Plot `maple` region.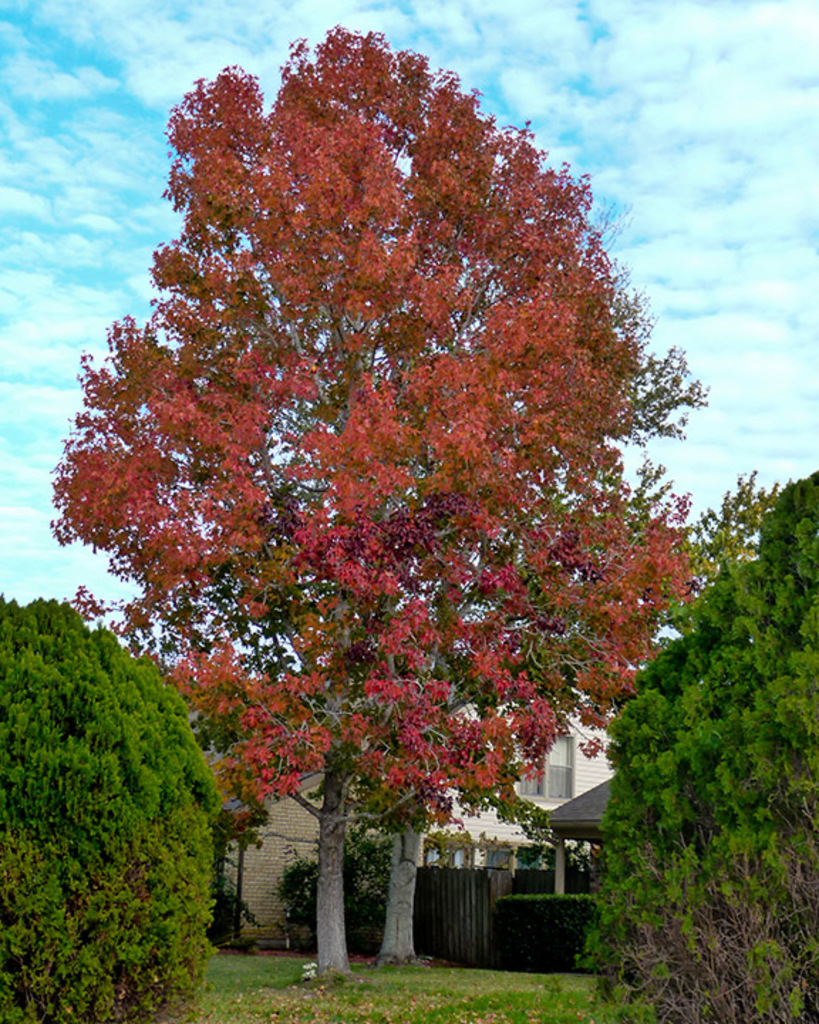
Plotted at 0, 587, 222, 1010.
